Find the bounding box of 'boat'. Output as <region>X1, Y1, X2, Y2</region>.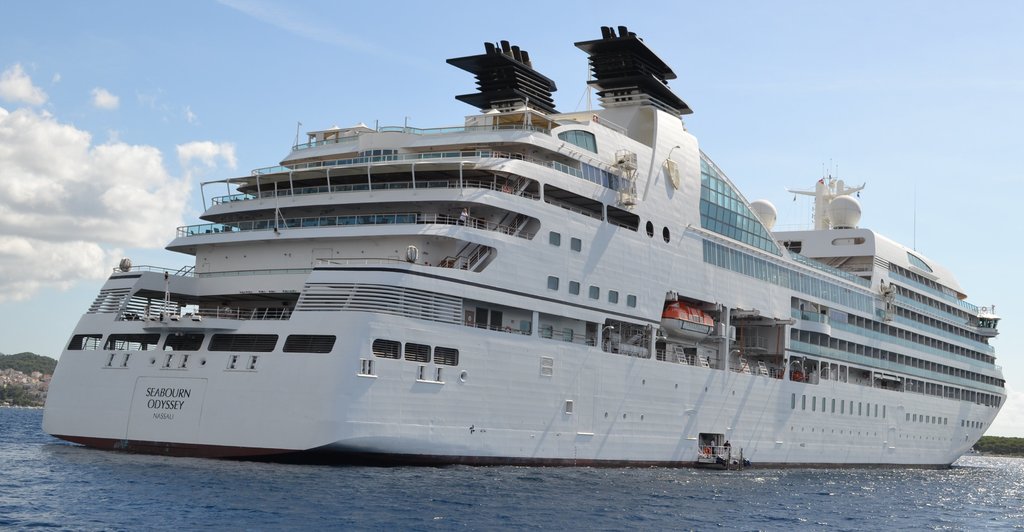
<region>59, 38, 1023, 474</region>.
